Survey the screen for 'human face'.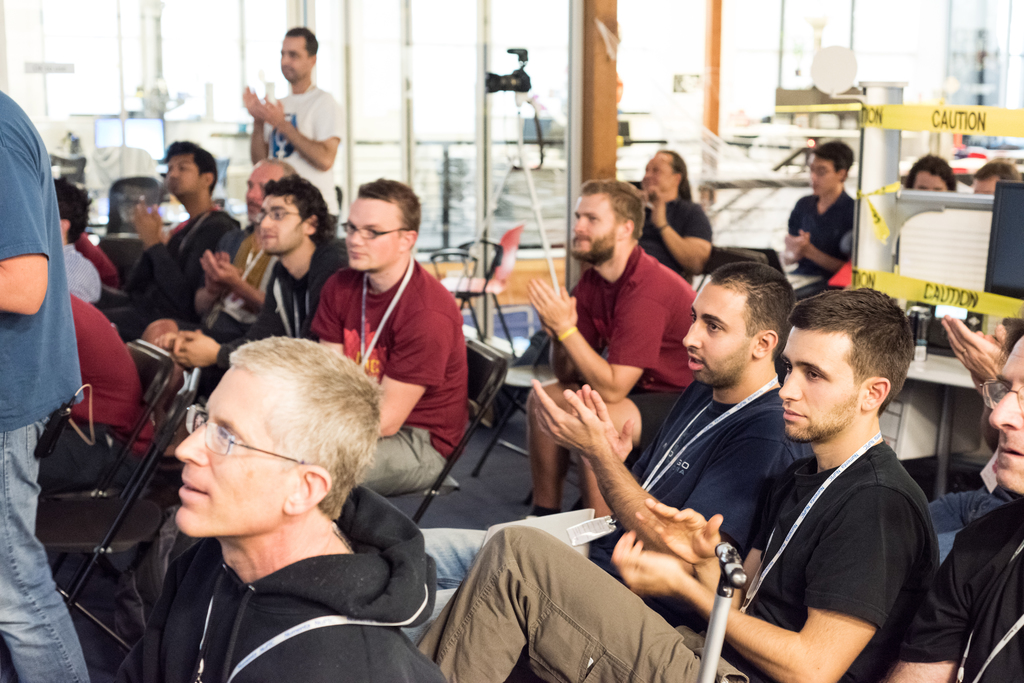
Survey found: <bbox>641, 149, 672, 198</bbox>.
